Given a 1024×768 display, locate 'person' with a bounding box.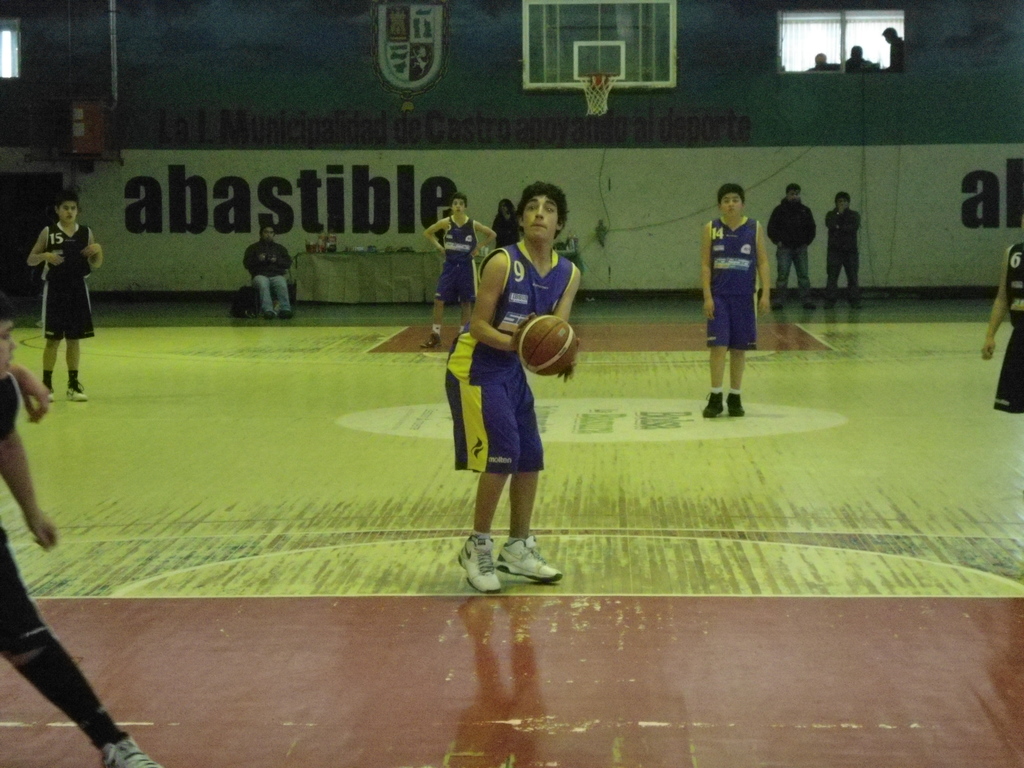
Located: rect(819, 189, 865, 310).
